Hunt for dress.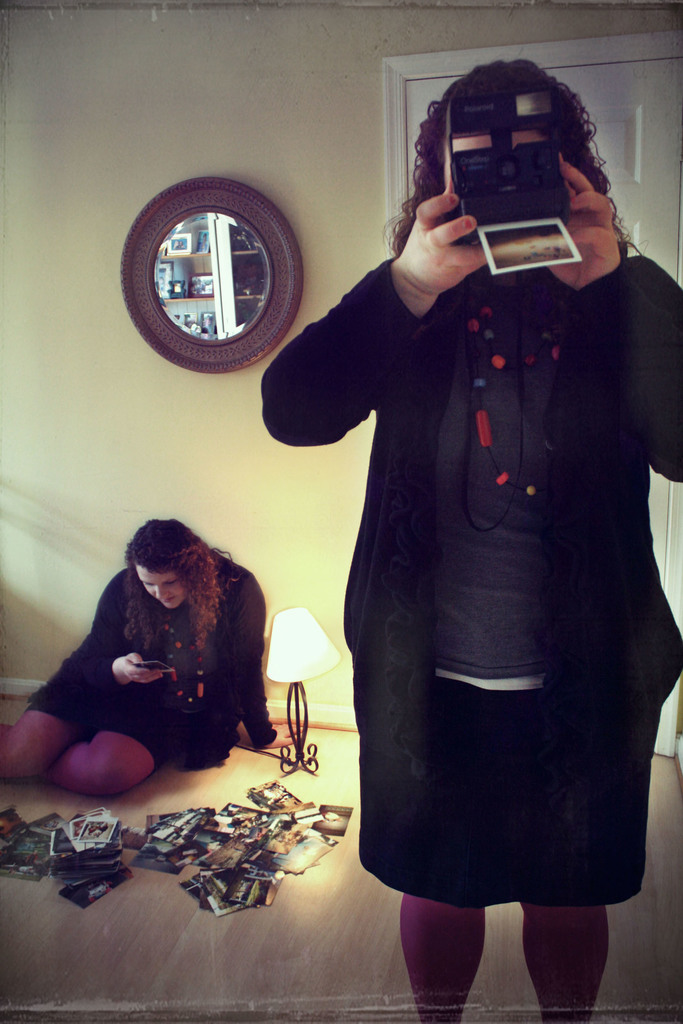
Hunted down at {"x1": 31, "y1": 555, "x2": 274, "y2": 772}.
